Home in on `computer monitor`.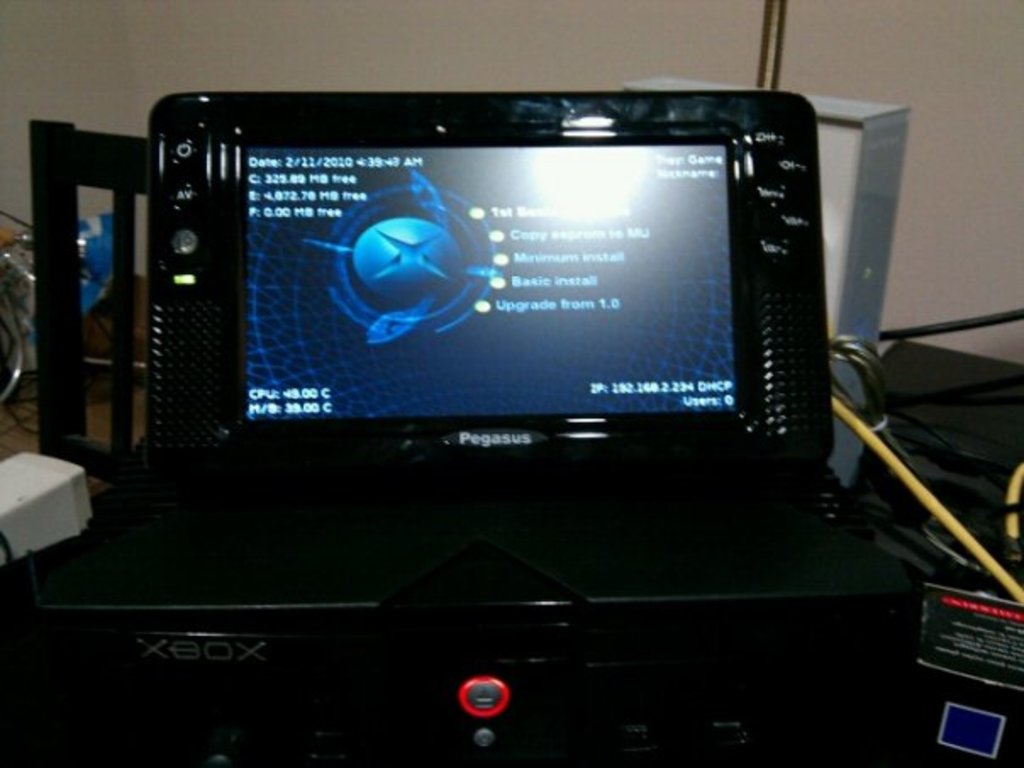
Homed in at locate(163, 76, 832, 522).
